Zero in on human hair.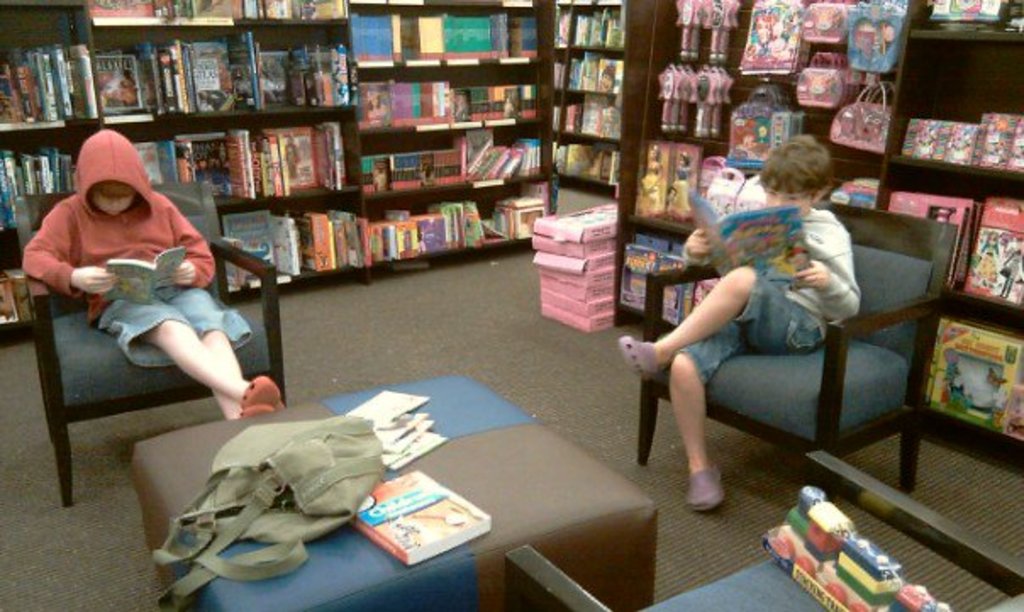
Zeroed in: bbox(766, 124, 841, 203).
